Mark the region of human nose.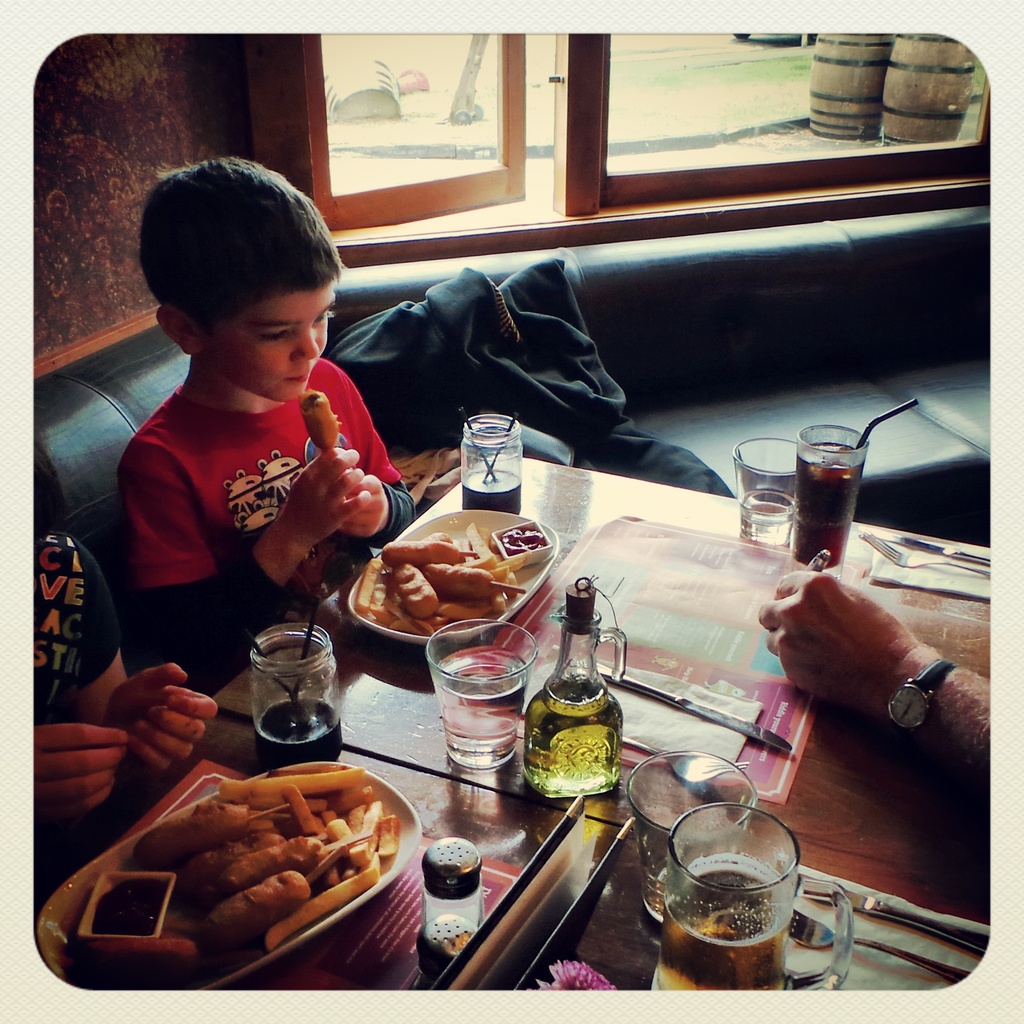
Region: box(292, 325, 320, 362).
